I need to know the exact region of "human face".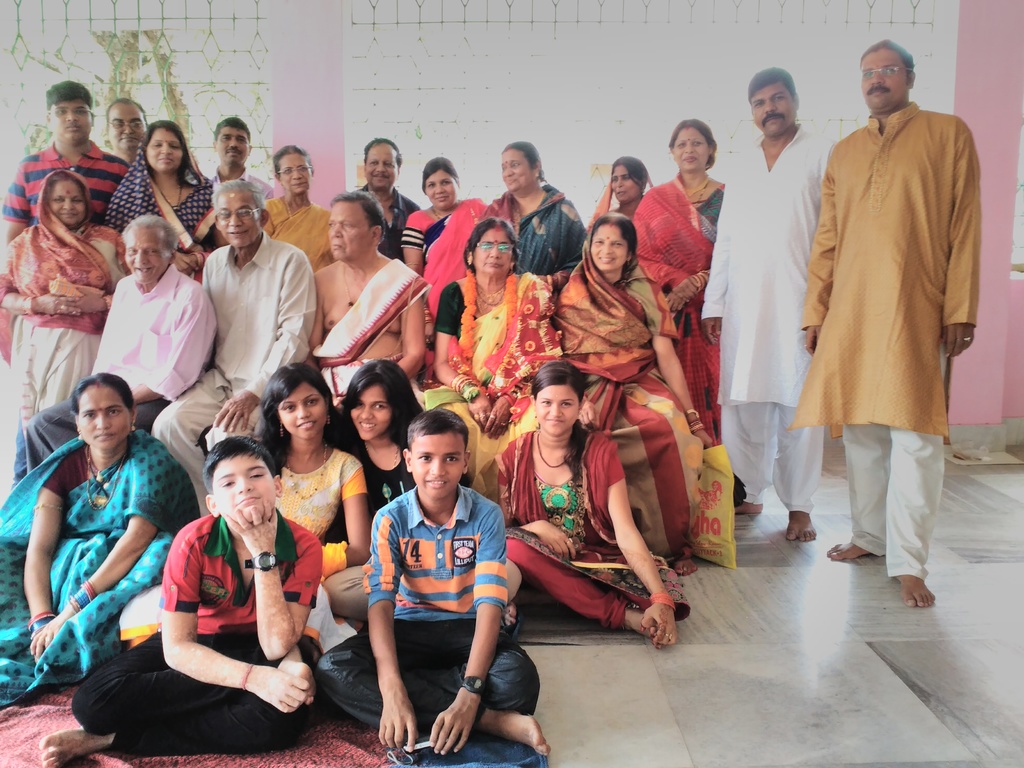
Region: x1=414 y1=438 x2=466 y2=502.
